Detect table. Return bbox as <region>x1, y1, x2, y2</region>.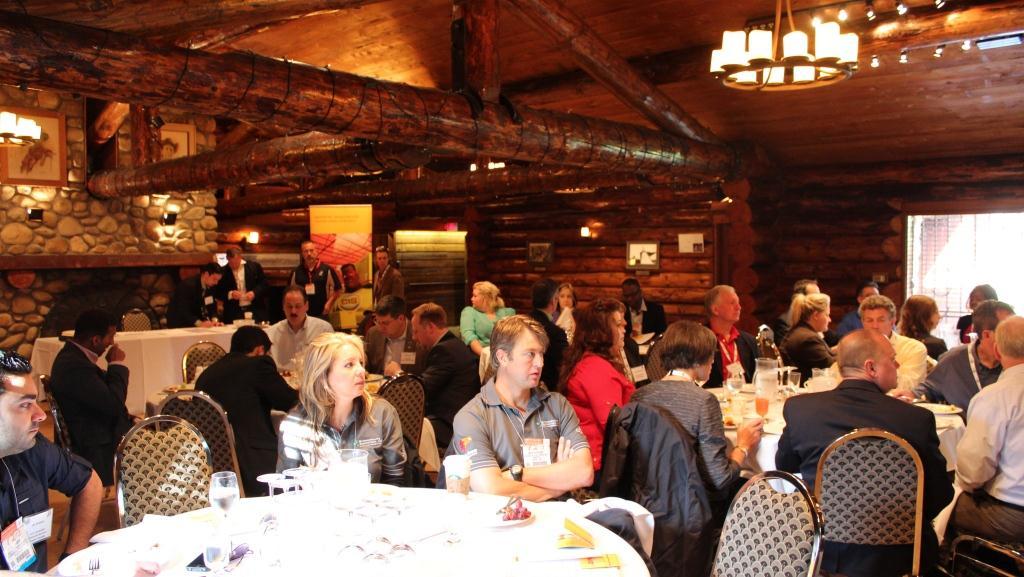
<region>69, 453, 689, 573</region>.
